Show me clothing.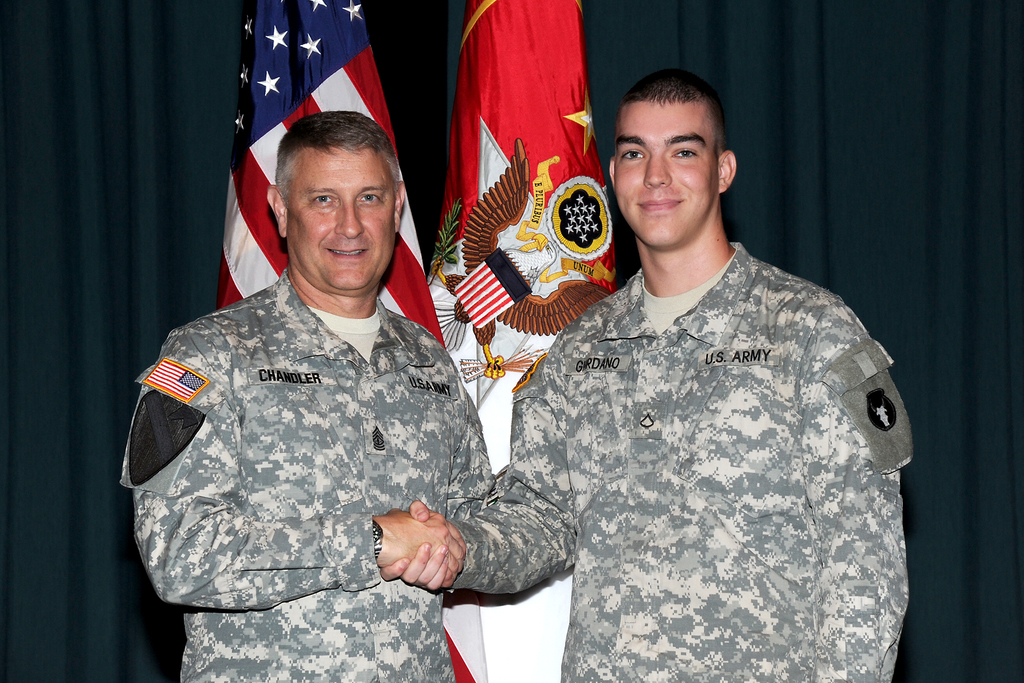
clothing is here: bbox=(118, 270, 495, 682).
